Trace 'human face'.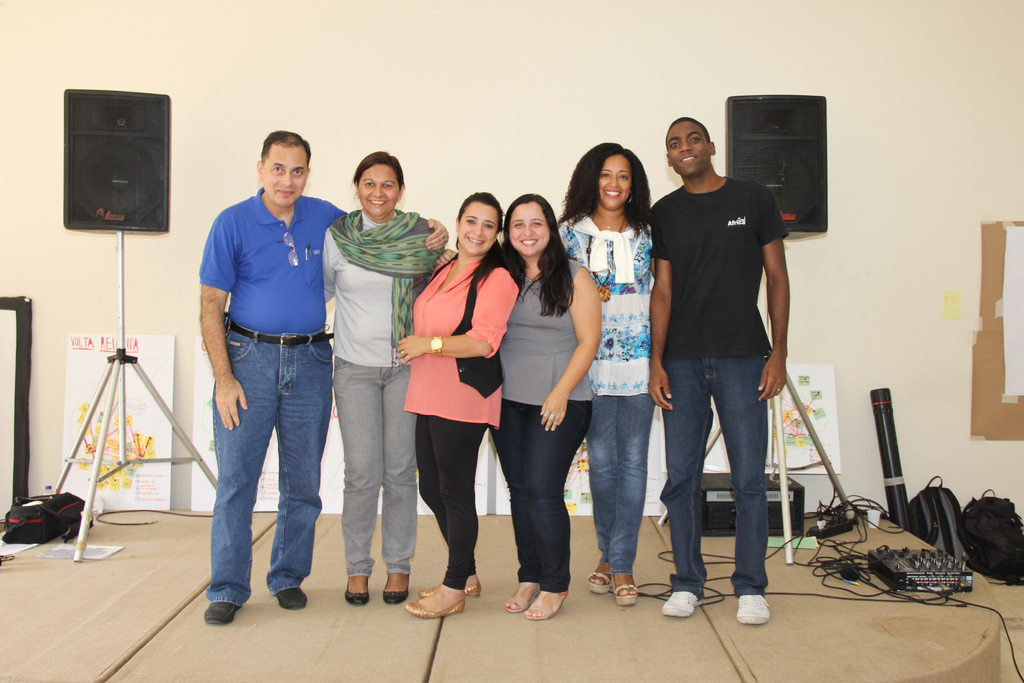
Traced to x1=509 y1=203 x2=550 y2=254.
